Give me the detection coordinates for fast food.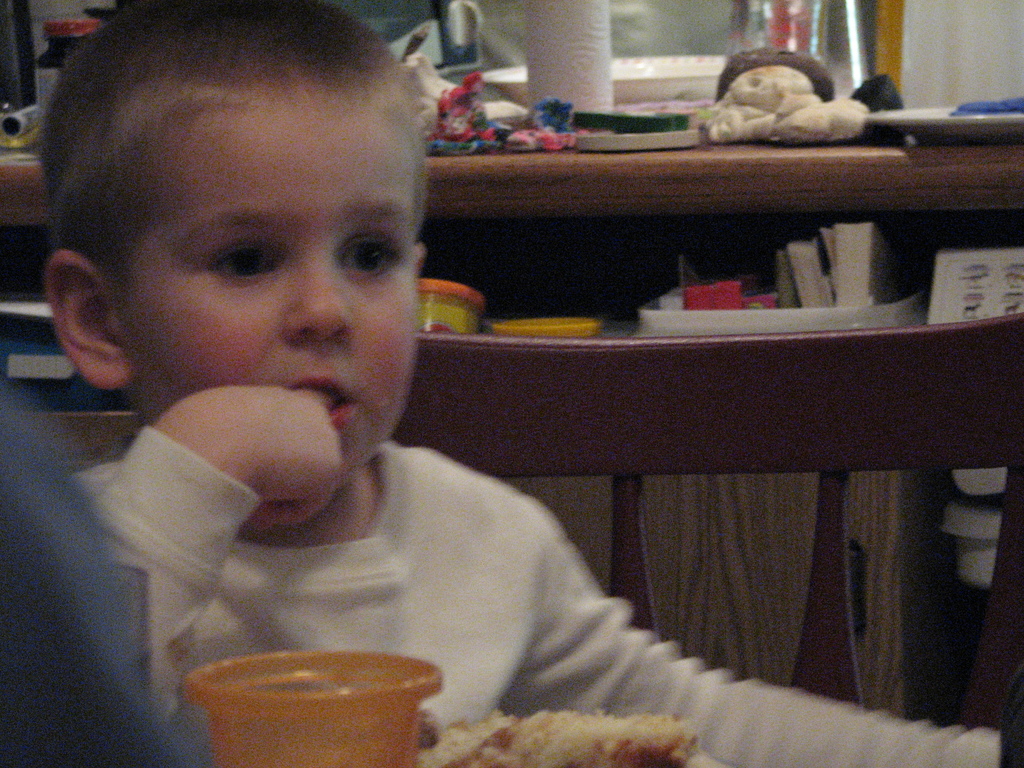
{"left": 417, "top": 710, "right": 695, "bottom": 767}.
